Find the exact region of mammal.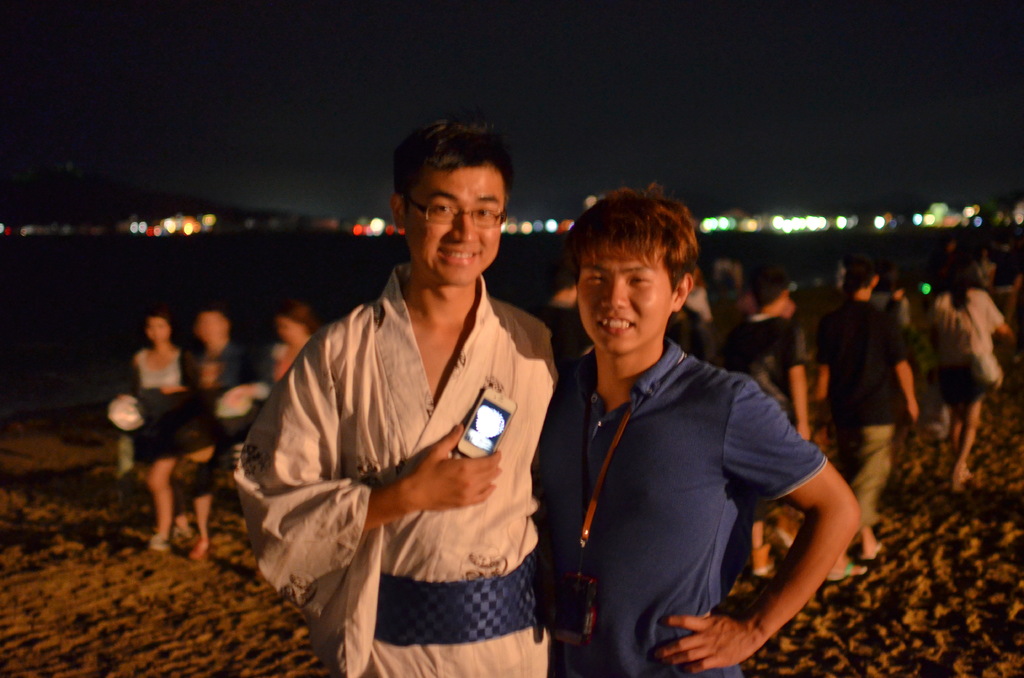
Exact region: x1=108, y1=314, x2=194, y2=551.
